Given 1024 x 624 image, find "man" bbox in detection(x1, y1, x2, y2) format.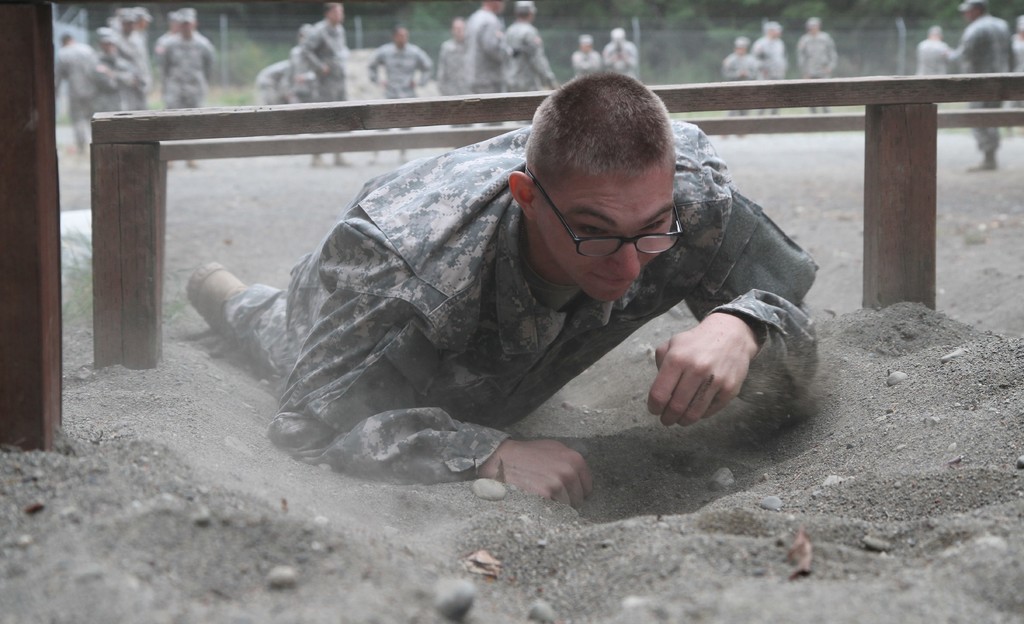
detection(504, 0, 565, 124).
